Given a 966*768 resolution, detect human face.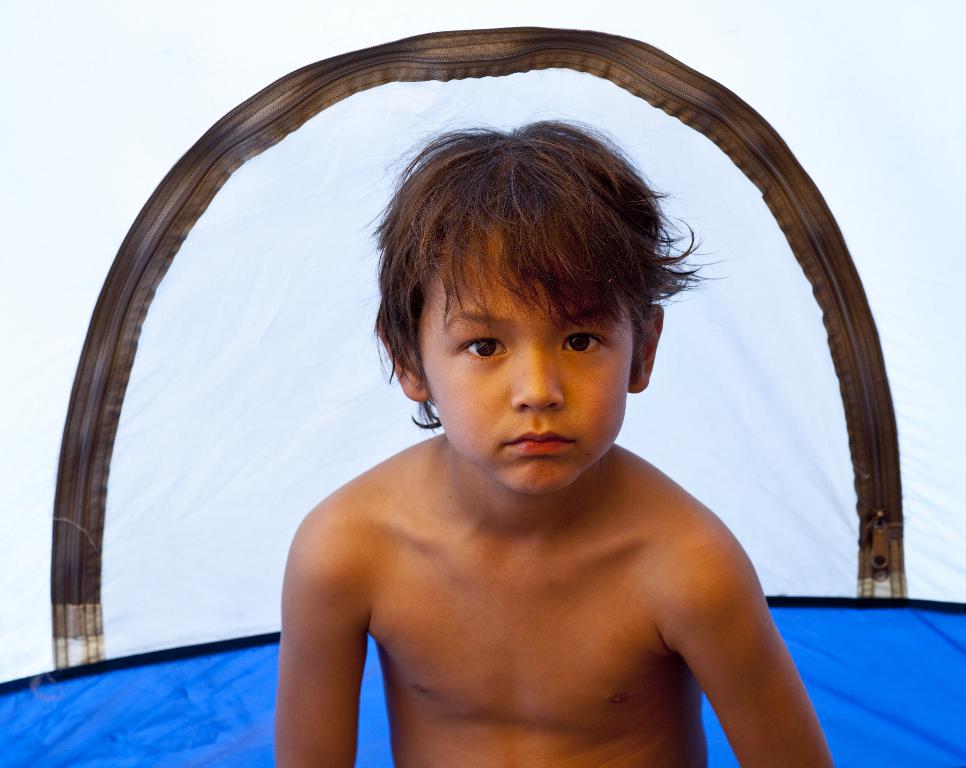
BBox(416, 218, 635, 496).
